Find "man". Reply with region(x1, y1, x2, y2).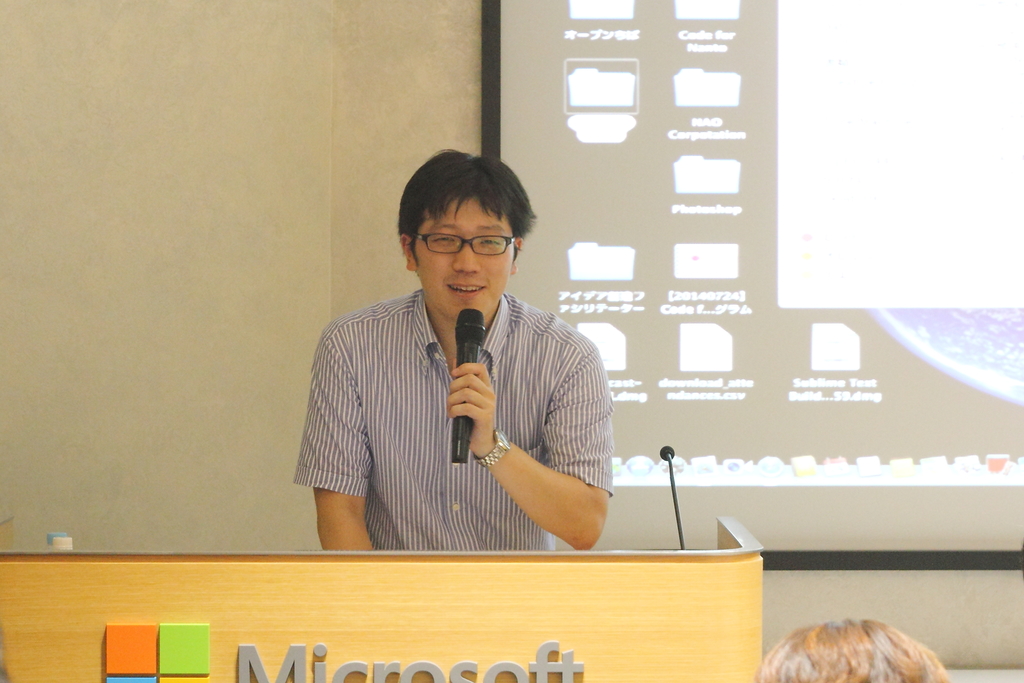
region(293, 149, 613, 553).
